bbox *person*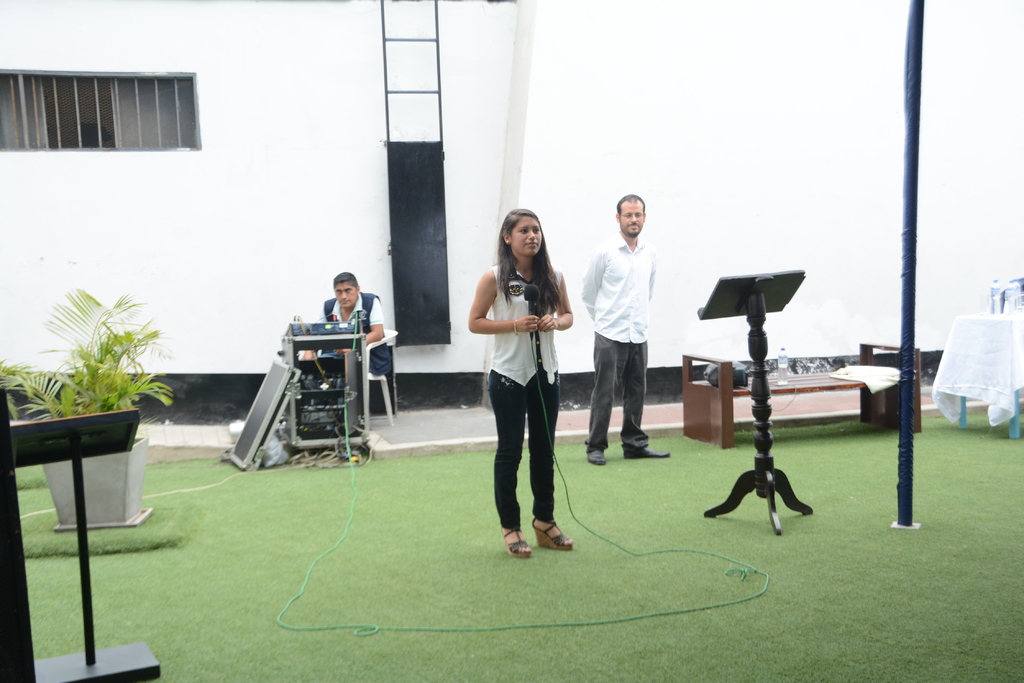
[left=468, top=200, right=582, bottom=552]
